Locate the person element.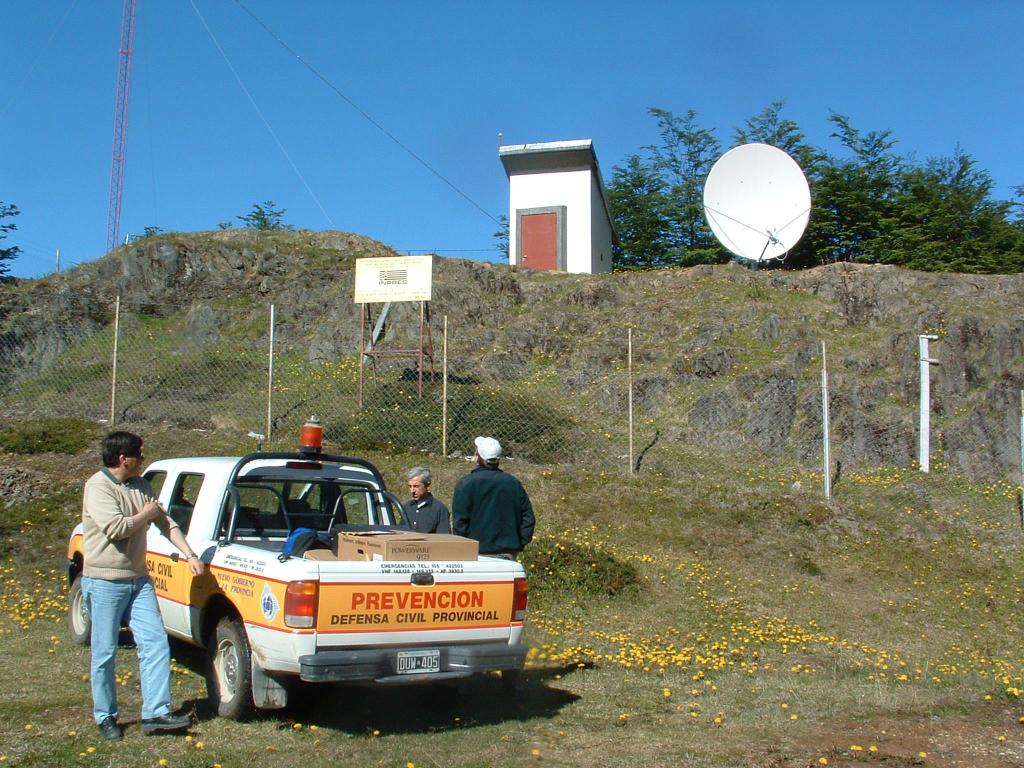
Element bbox: detection(80, 425, 204, 737).
